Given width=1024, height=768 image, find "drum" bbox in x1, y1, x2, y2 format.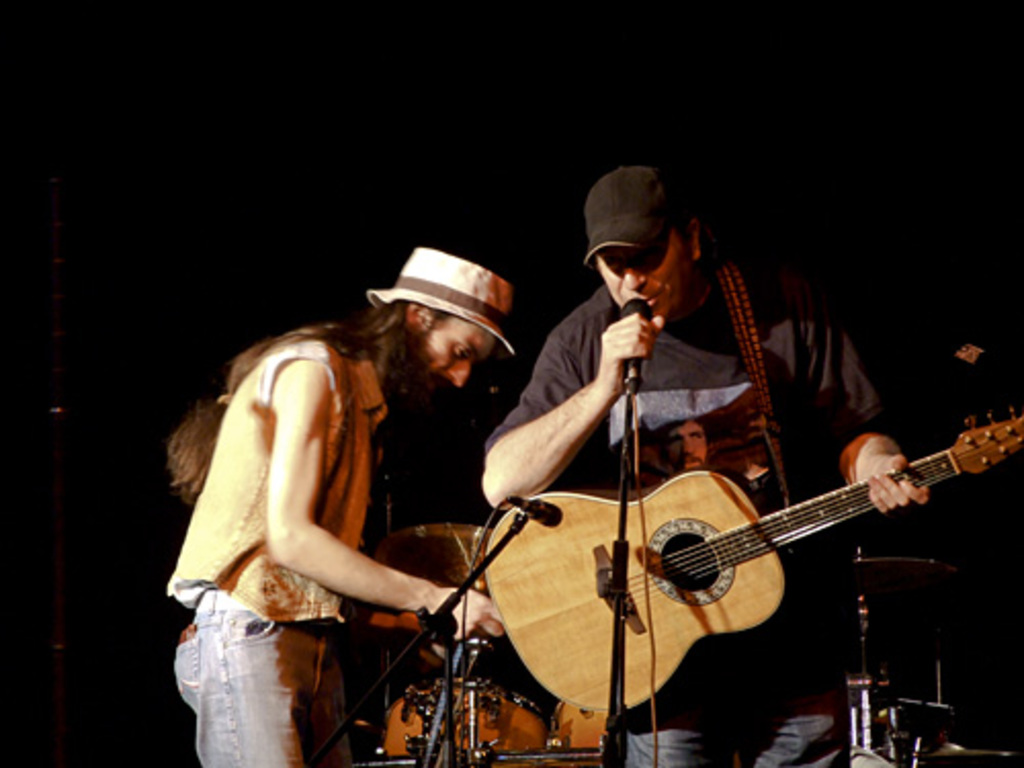
375, 520, 494, 655.
